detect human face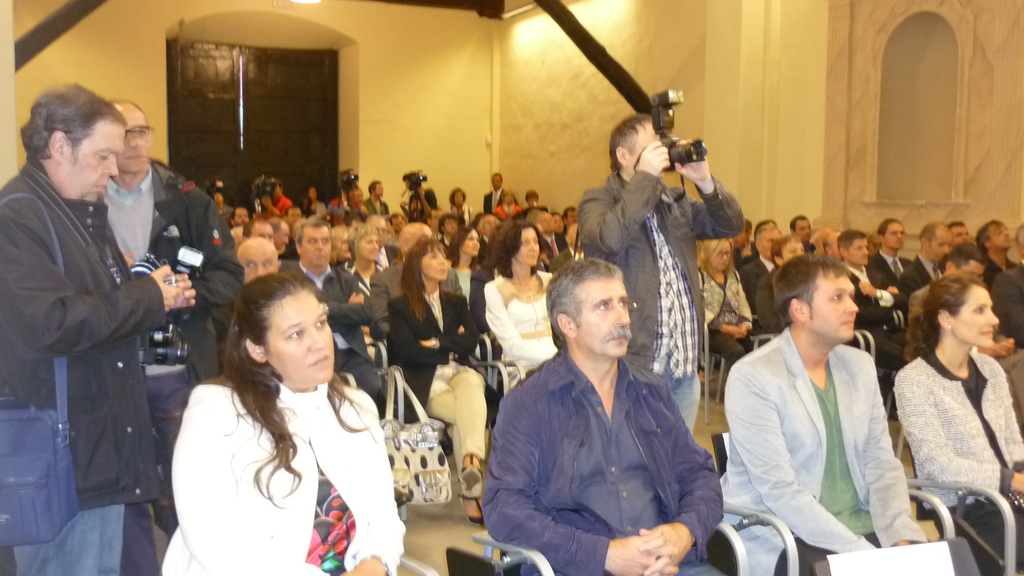
box=[709, 242, 730, 267]
